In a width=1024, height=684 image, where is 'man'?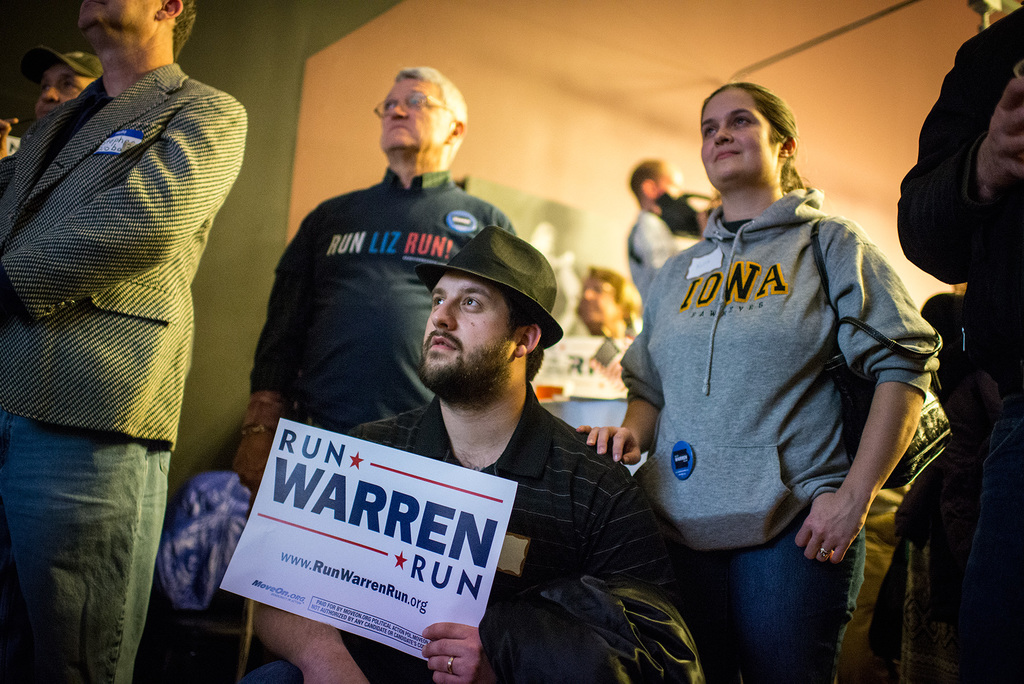
[230,69,518,520].
